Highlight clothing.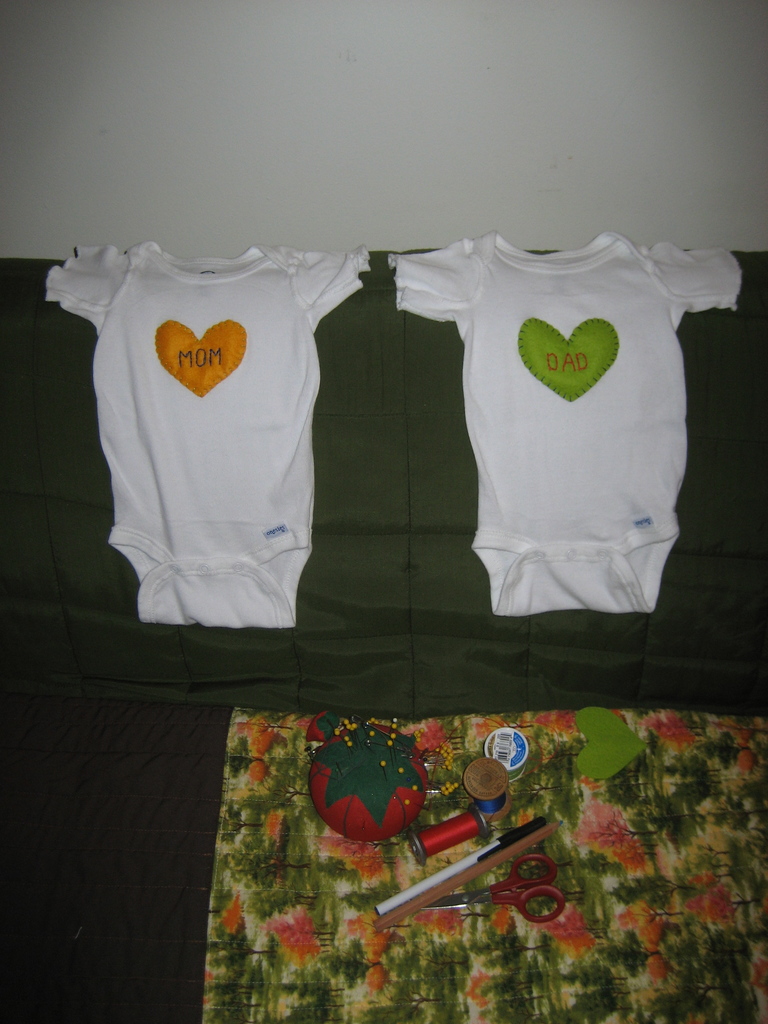
Highlighted region: rect(367, 208, 743, 631).
